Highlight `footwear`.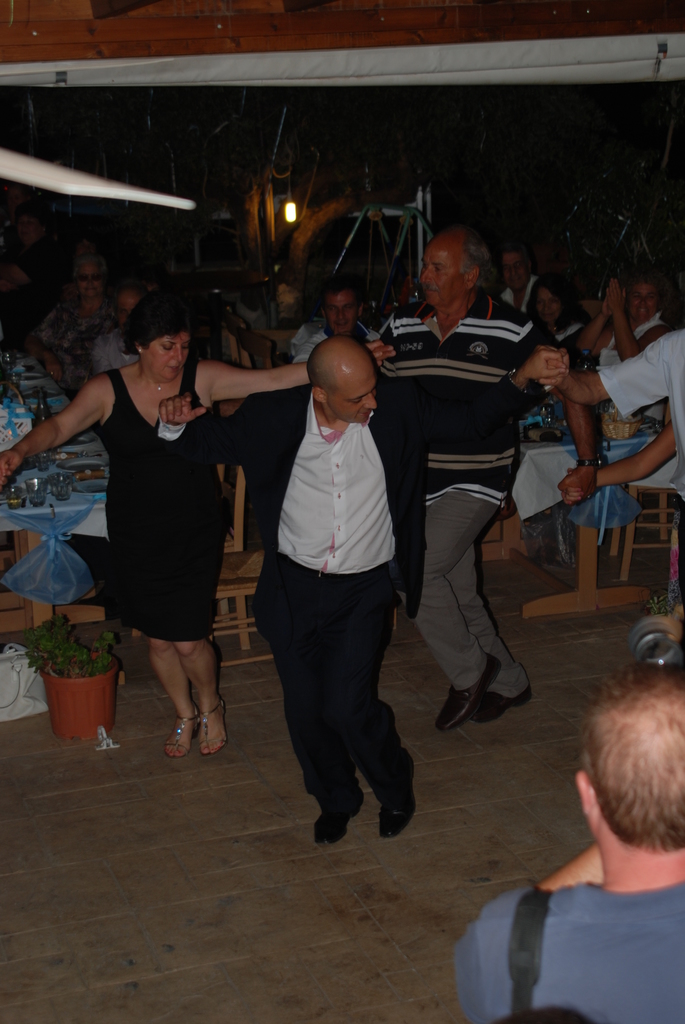
Highlighted region: 310,769,370,846.
